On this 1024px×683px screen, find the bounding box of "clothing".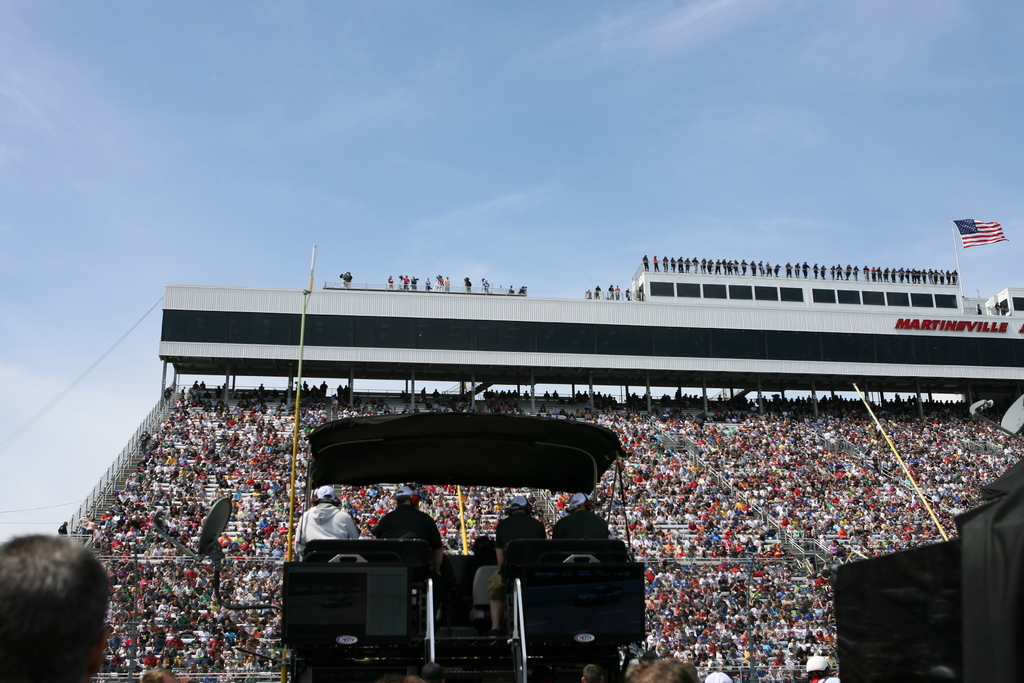
Bounding box: 489 511 544 630.
